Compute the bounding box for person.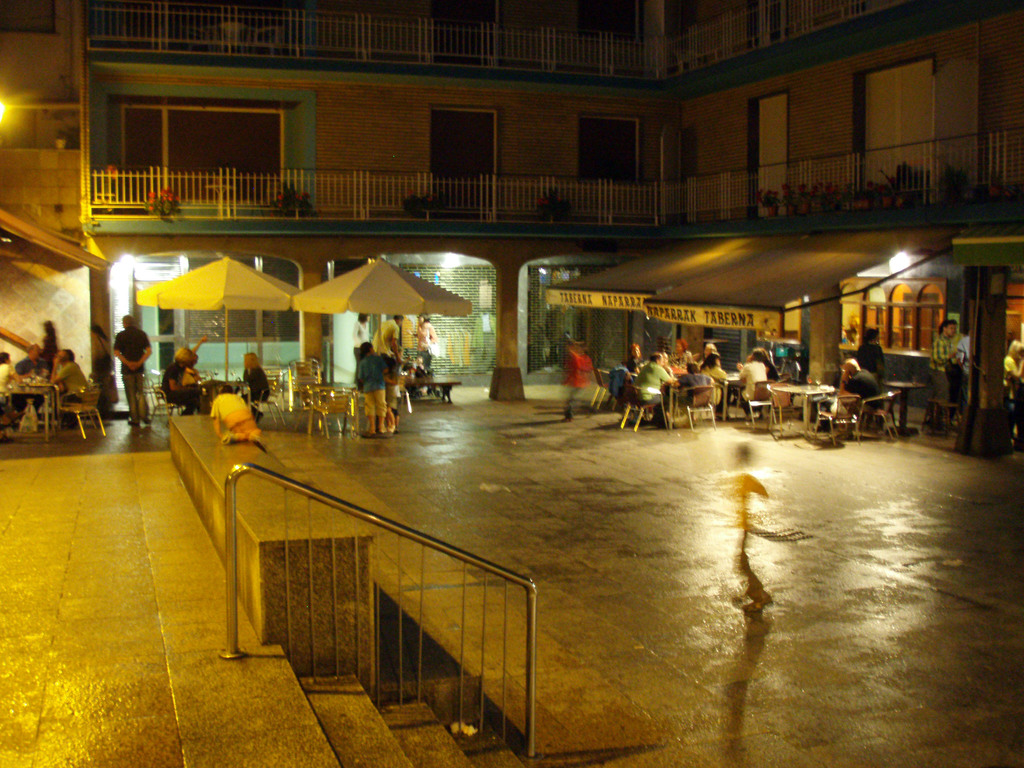
(731,338,772,421).
